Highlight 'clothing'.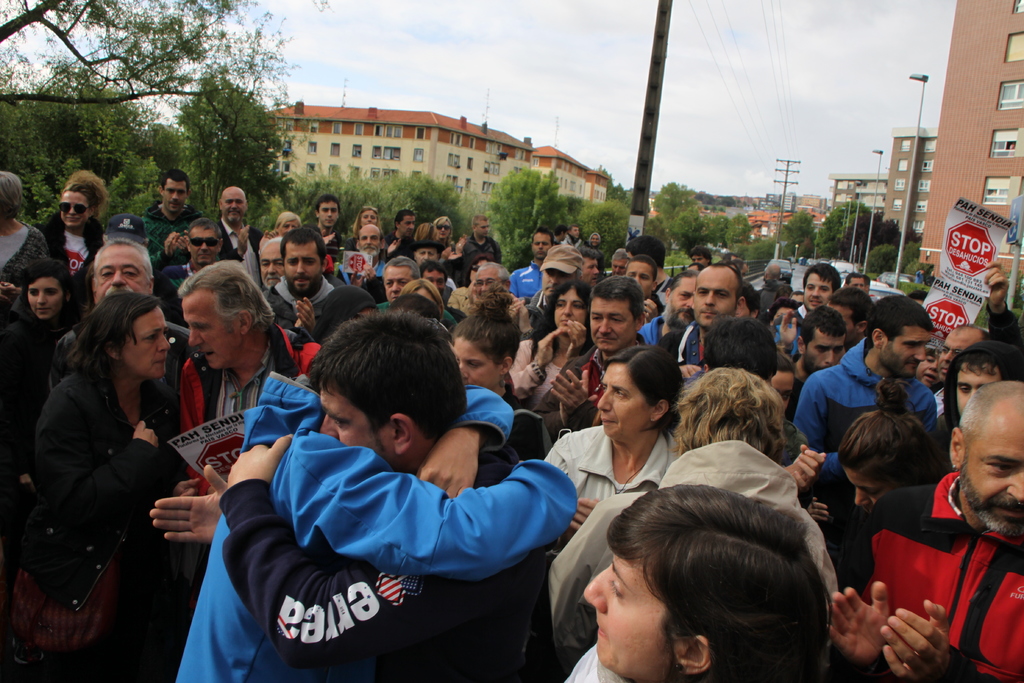
Highlighted region: <region>29, 205, 108, 288</region>.
